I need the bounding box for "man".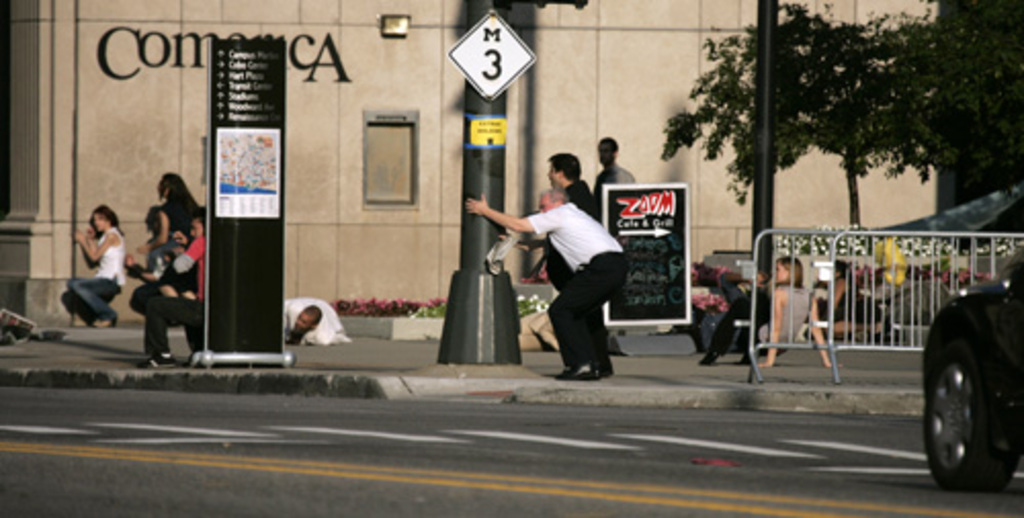
Here it is: 541/149/602/221.
